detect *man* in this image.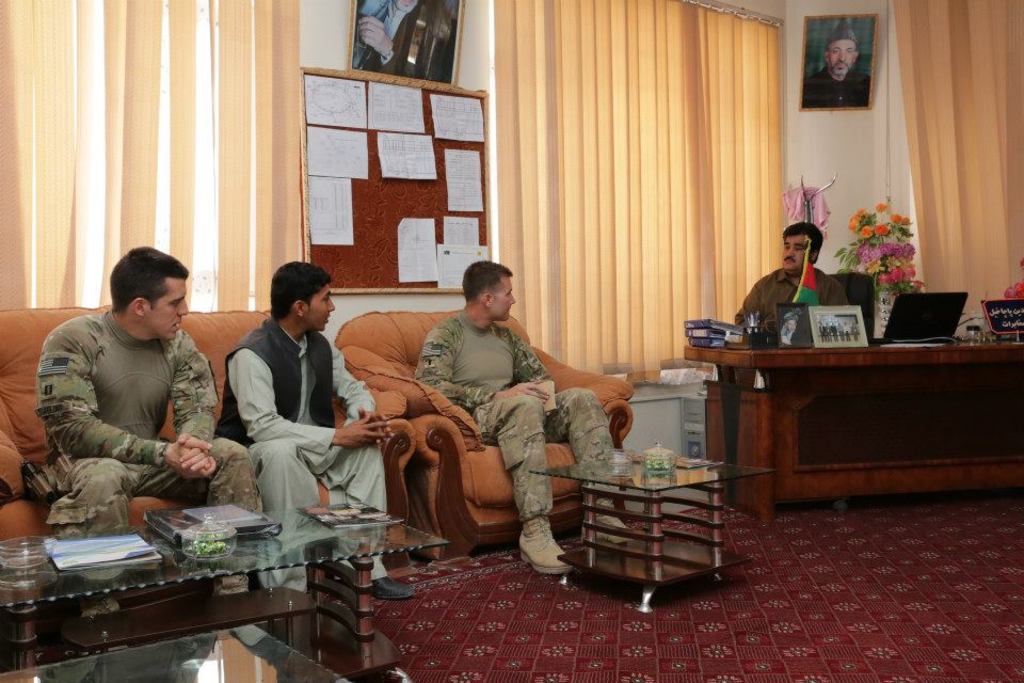
Detection: bbox(1, 220, 300, 586).
